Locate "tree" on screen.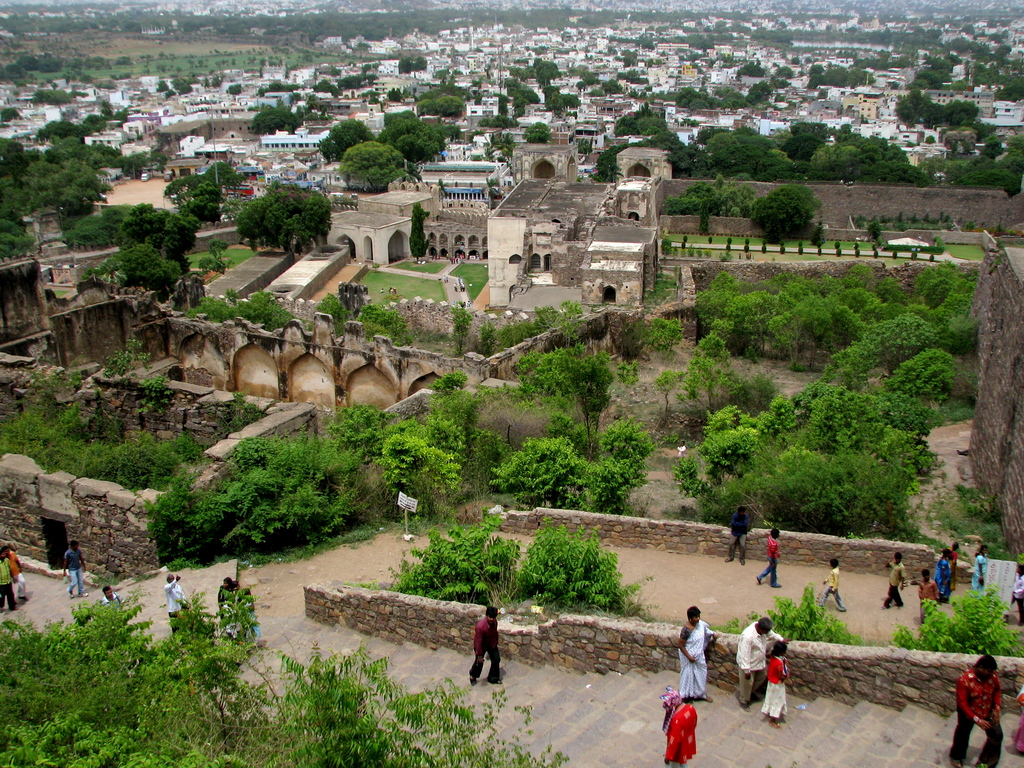
On screen at [left=847, top=239, right=863, bottom=257].
